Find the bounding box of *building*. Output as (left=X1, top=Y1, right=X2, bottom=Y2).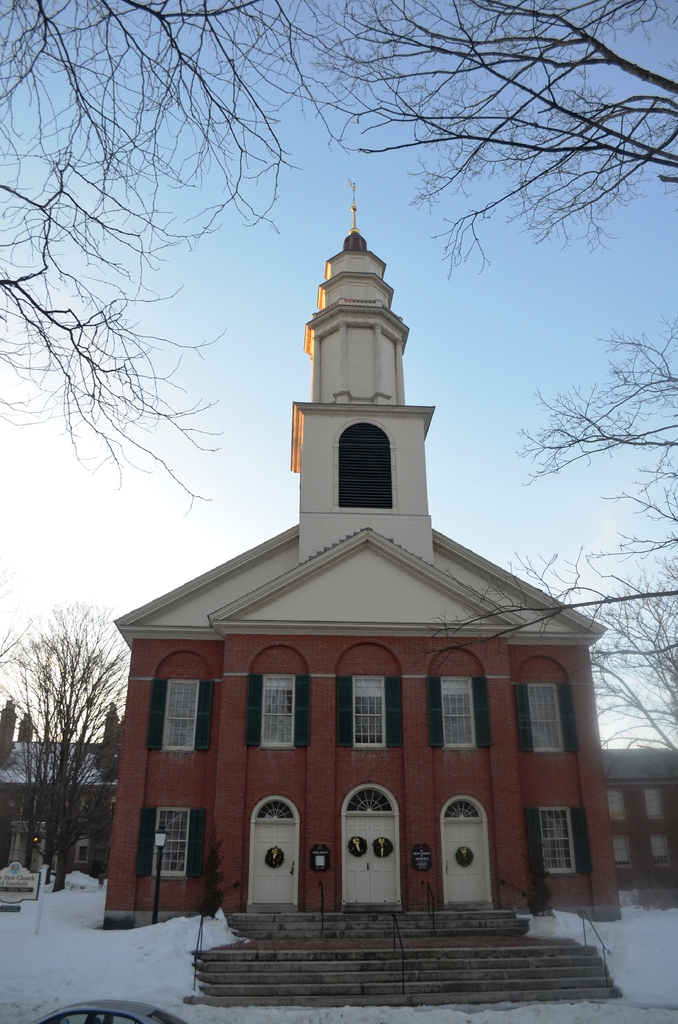
(left=0, top=695, right=113, bottom=875).
